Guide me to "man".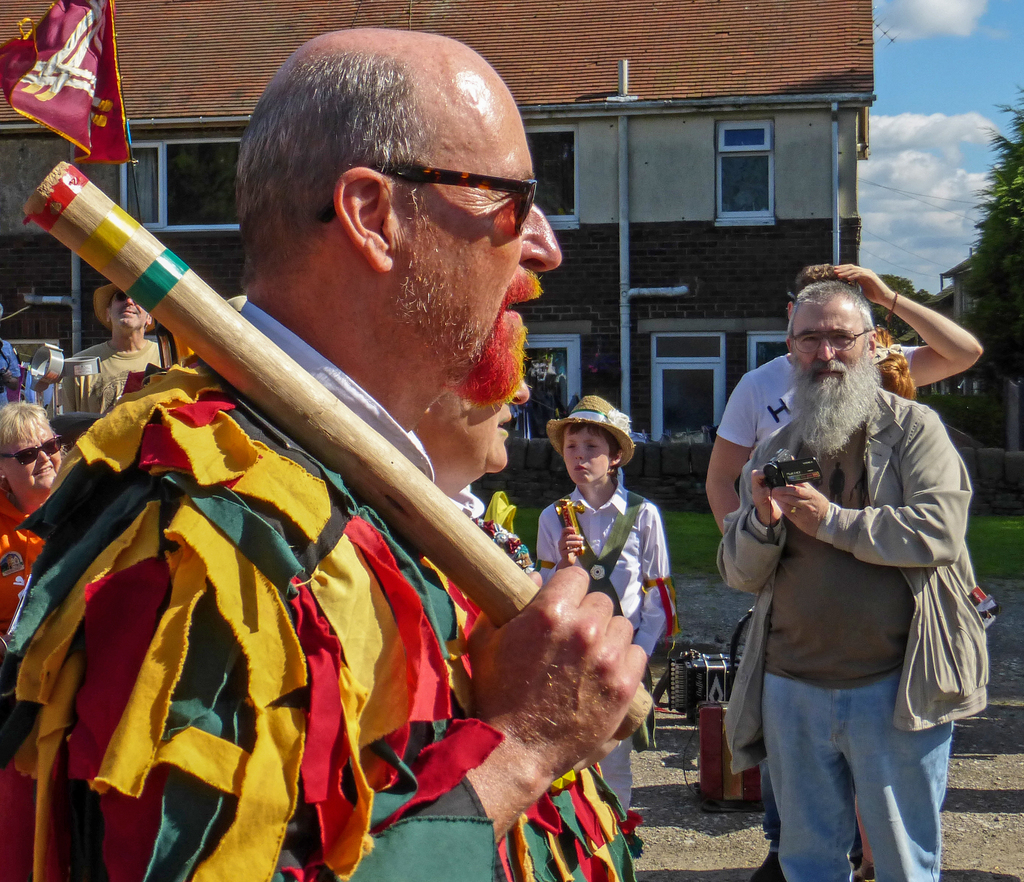
Guidance: x1=0, y1=24, x2=639, y2=881.
